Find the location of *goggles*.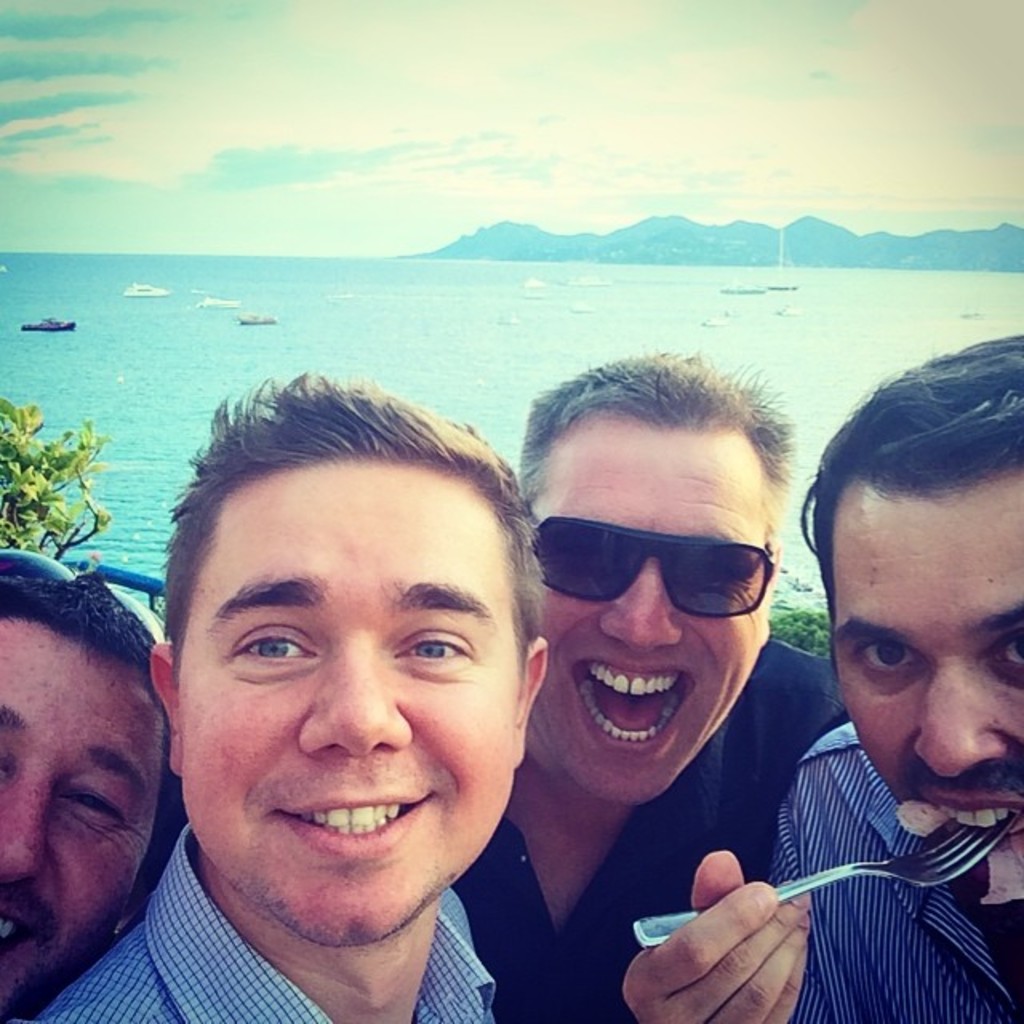
Location: {"x1": 526, "y1": 510, "x2": 776, "y2": 621}.
